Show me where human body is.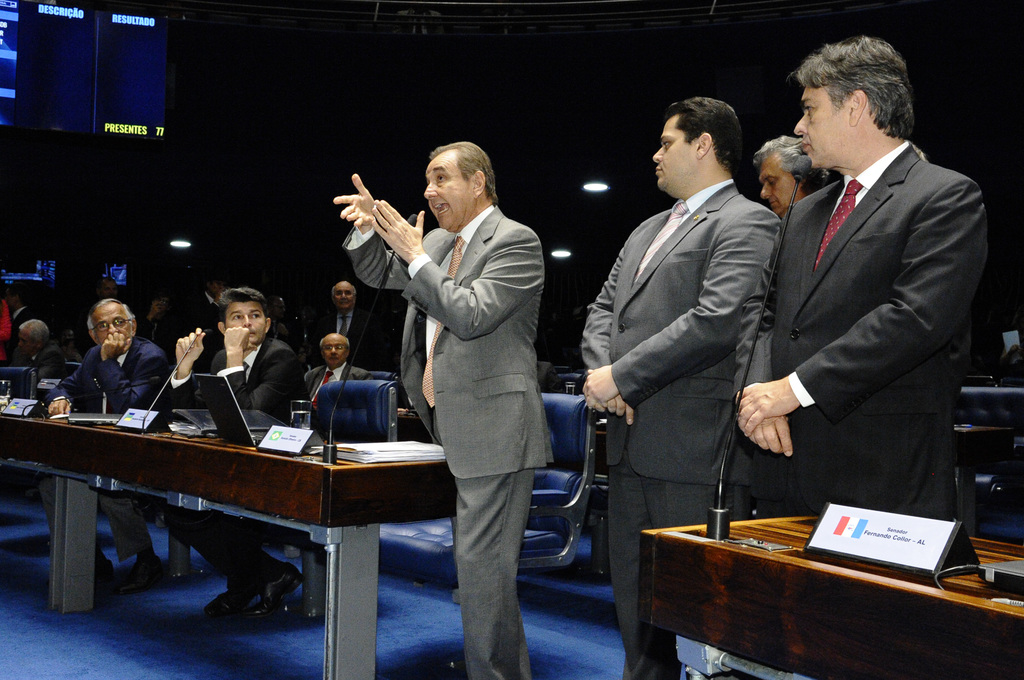
human body is at bbox=[723, 145, 968, 679].
